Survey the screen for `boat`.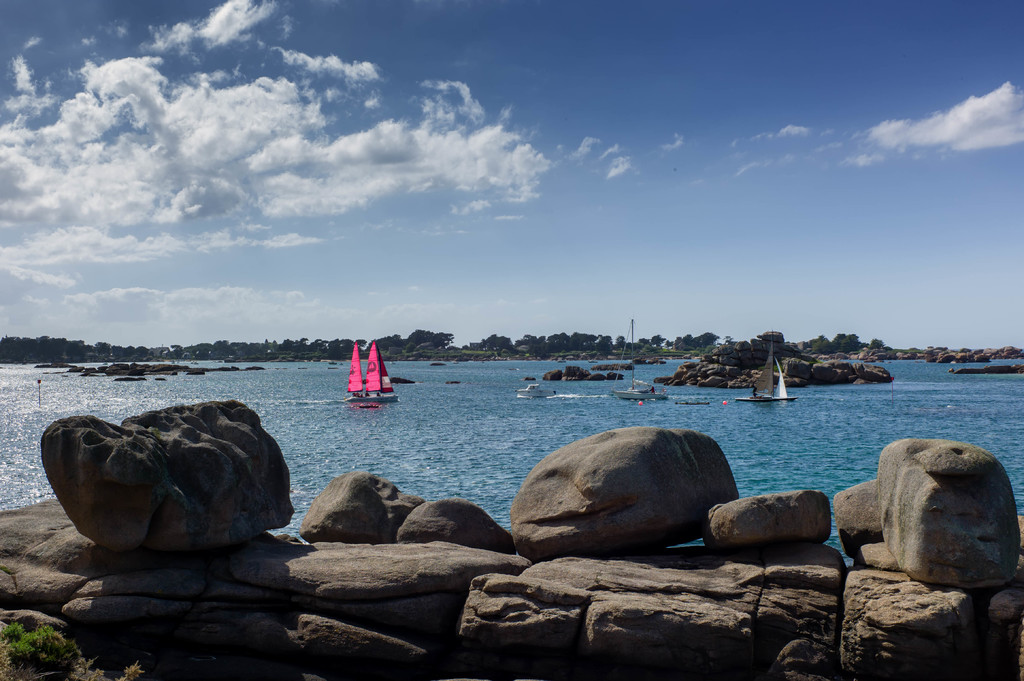
Survey found: BBox(611, 316, 668, 402).
